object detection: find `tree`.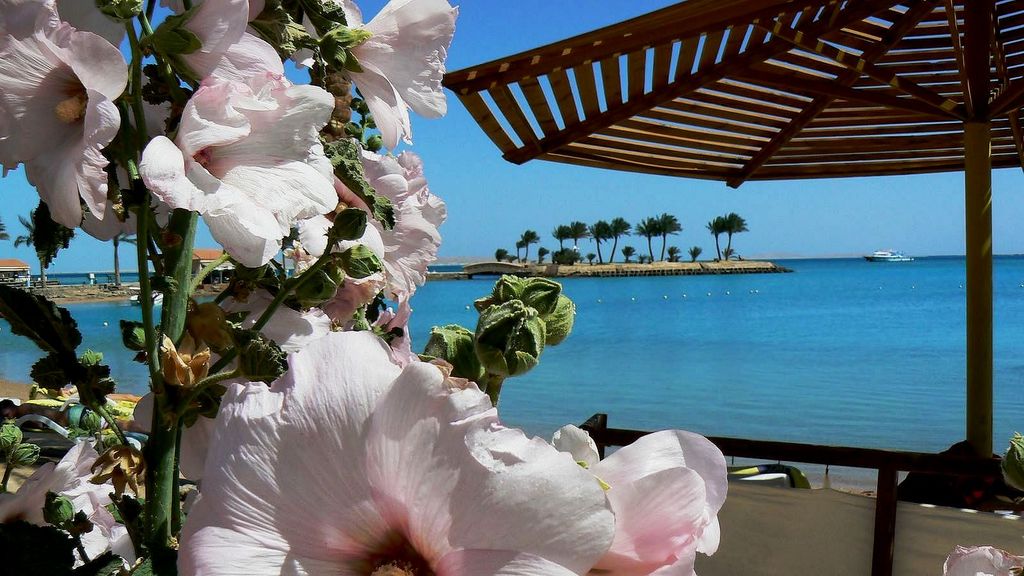
bbox(726, 212, 749, 260).
